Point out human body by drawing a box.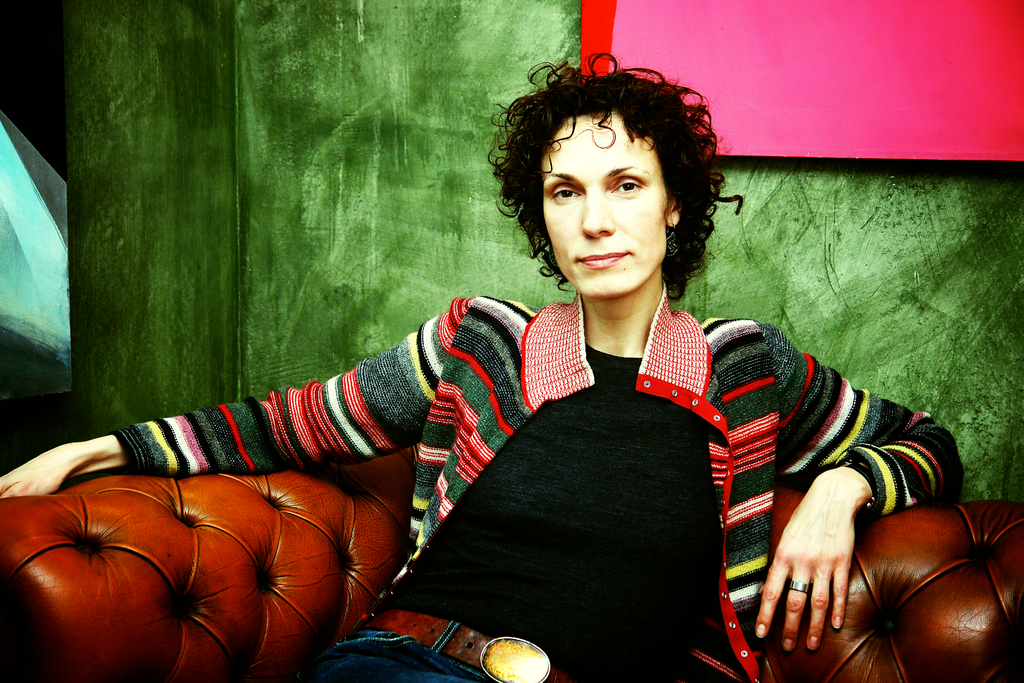
x1=0 y1=51 x2=966 y2=682.
